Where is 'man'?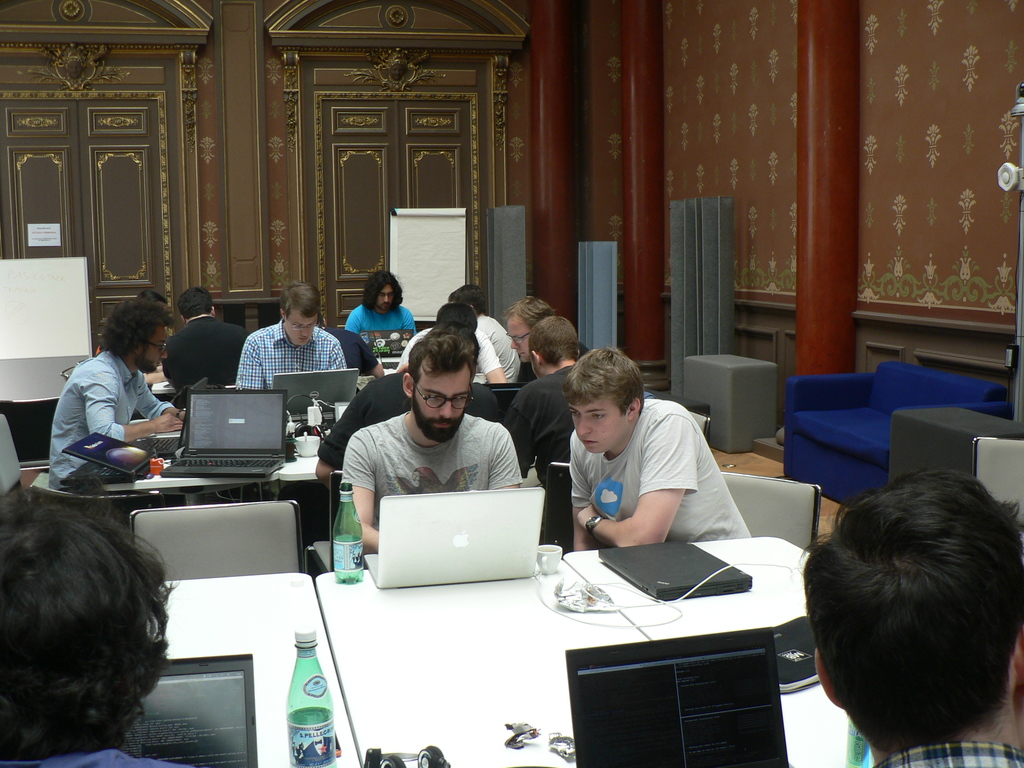
48 300 187 529.
